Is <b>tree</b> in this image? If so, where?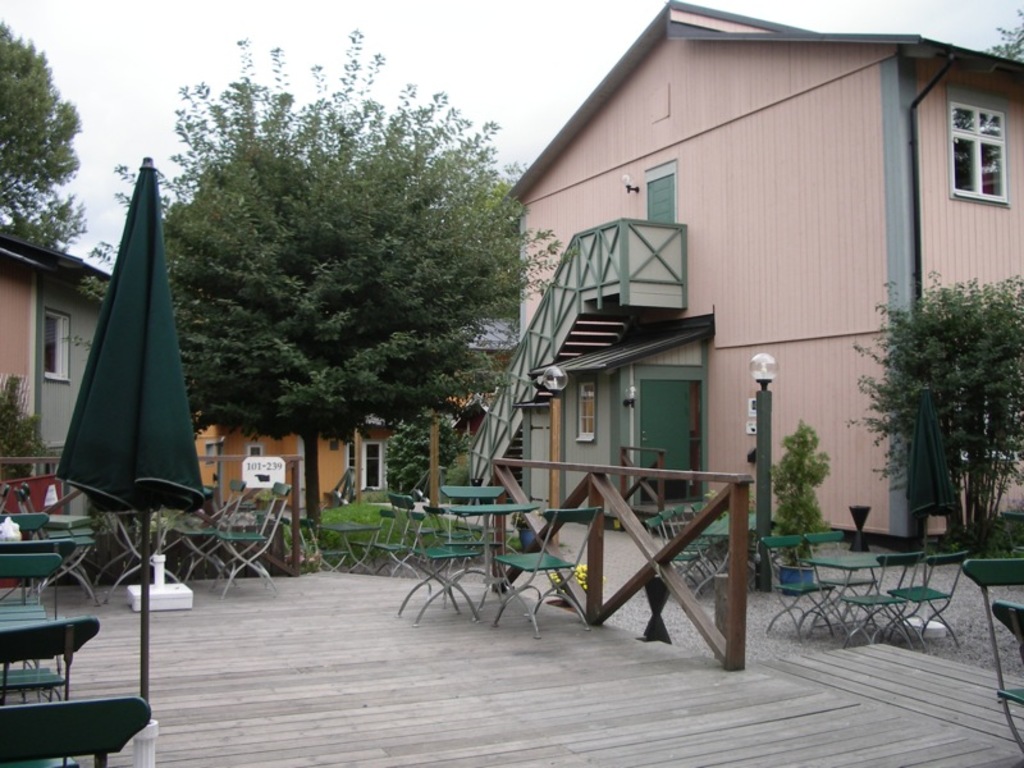
Yes, at [850, 264, 1023, 538].
